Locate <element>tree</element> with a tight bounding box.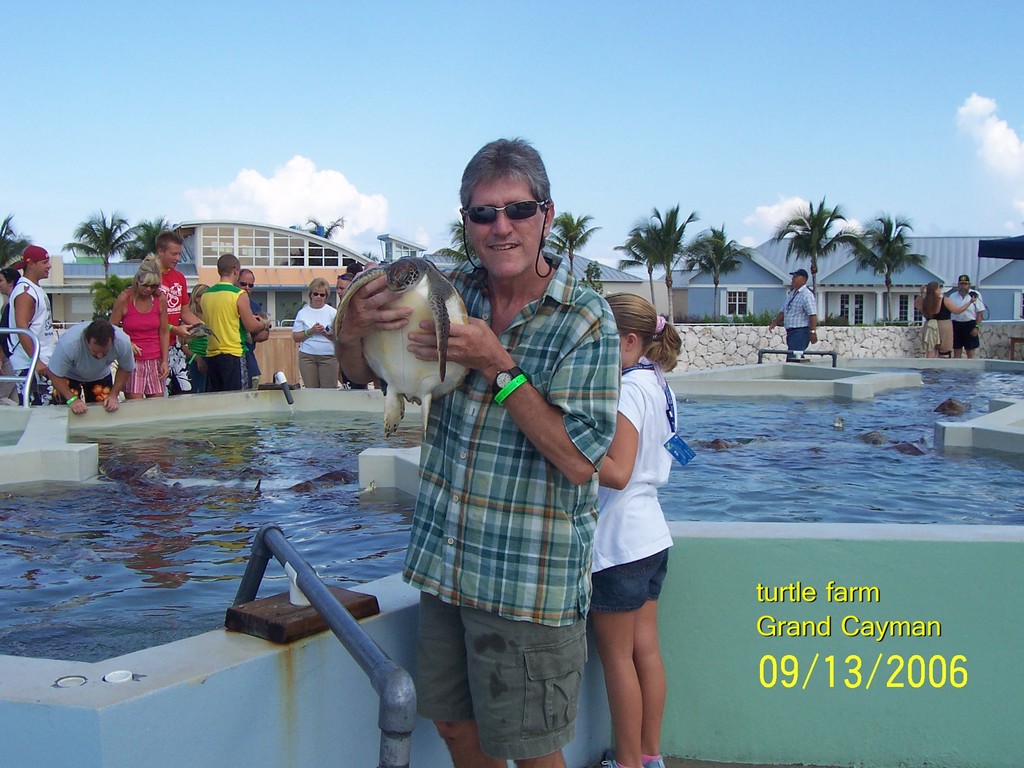
bbox=[689, 222, 748, 326].
